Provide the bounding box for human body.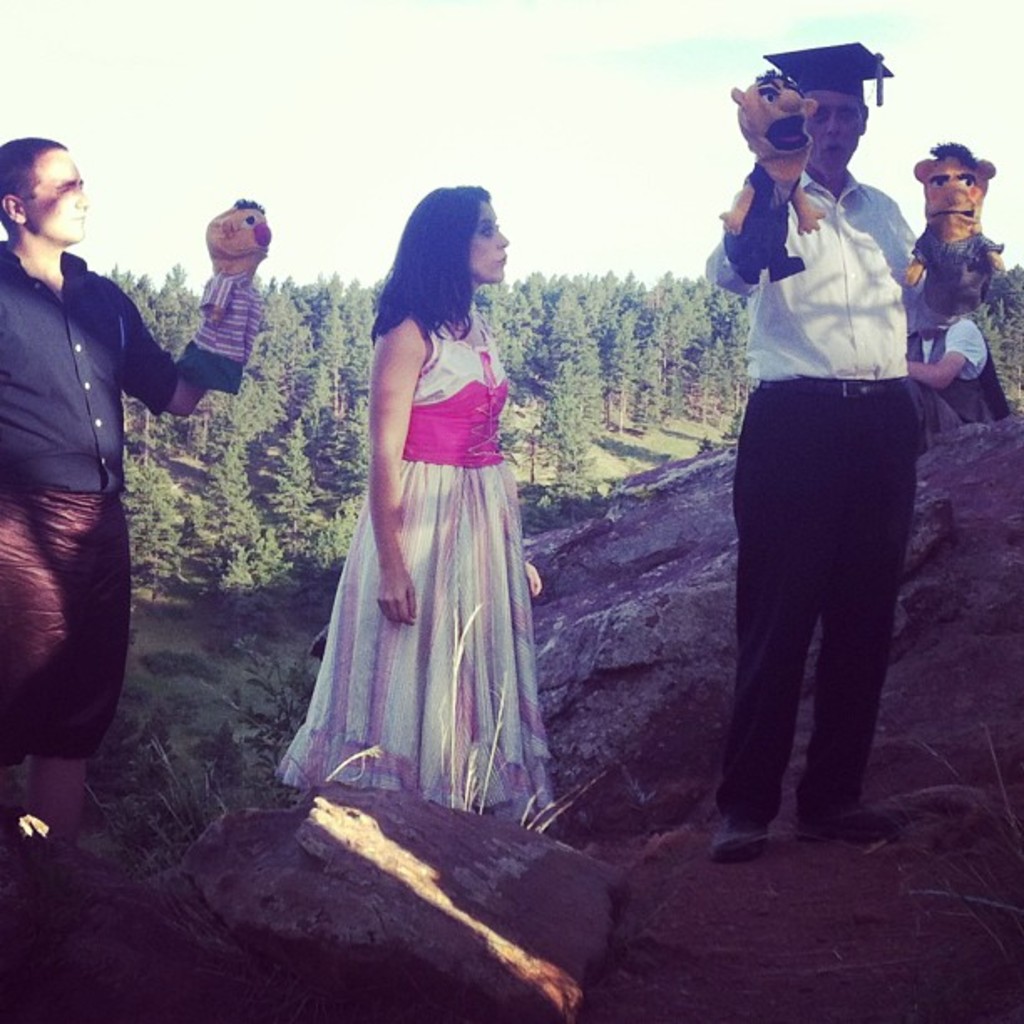
BBox(910, 311, 1009, 433).
